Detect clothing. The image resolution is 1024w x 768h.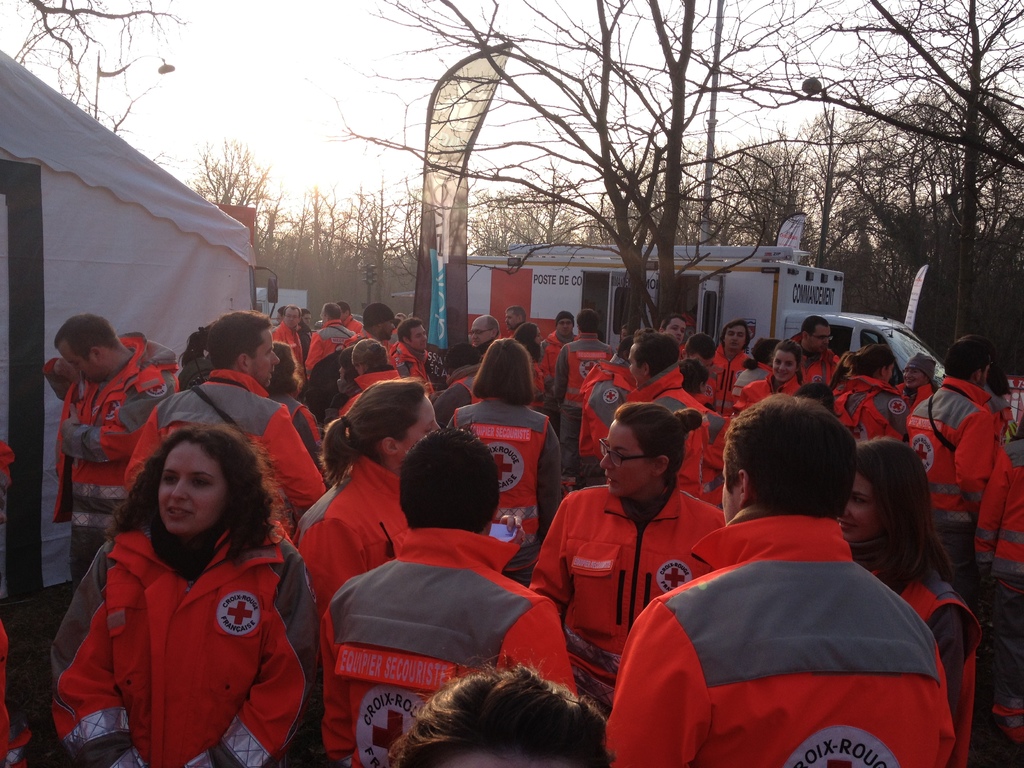
x1=790 y1=330 x2=841 y2=384.
